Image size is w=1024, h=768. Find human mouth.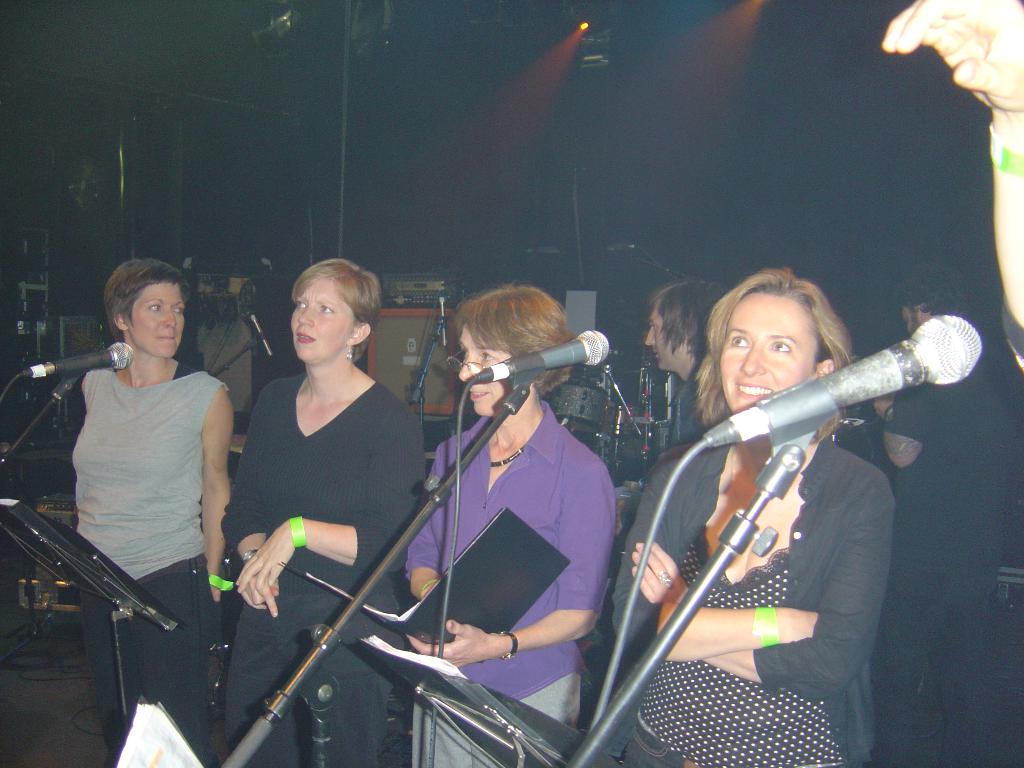
<bbox>733, 381, 772, 399</bbox>.
